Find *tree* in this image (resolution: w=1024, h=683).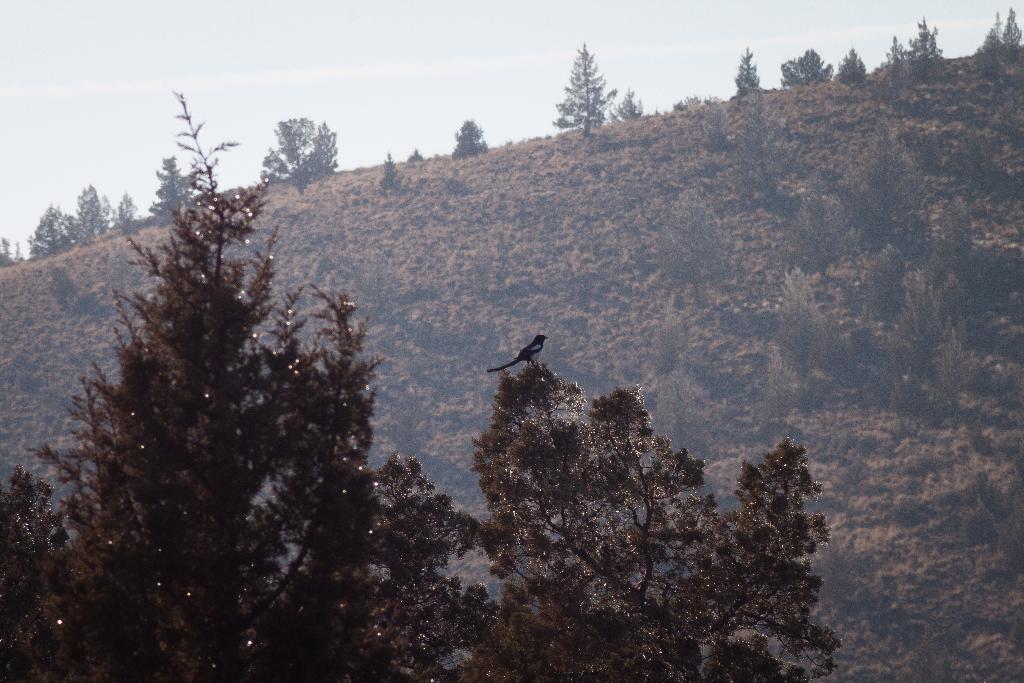
(left=24, top=199, right=68, bottom=252).
